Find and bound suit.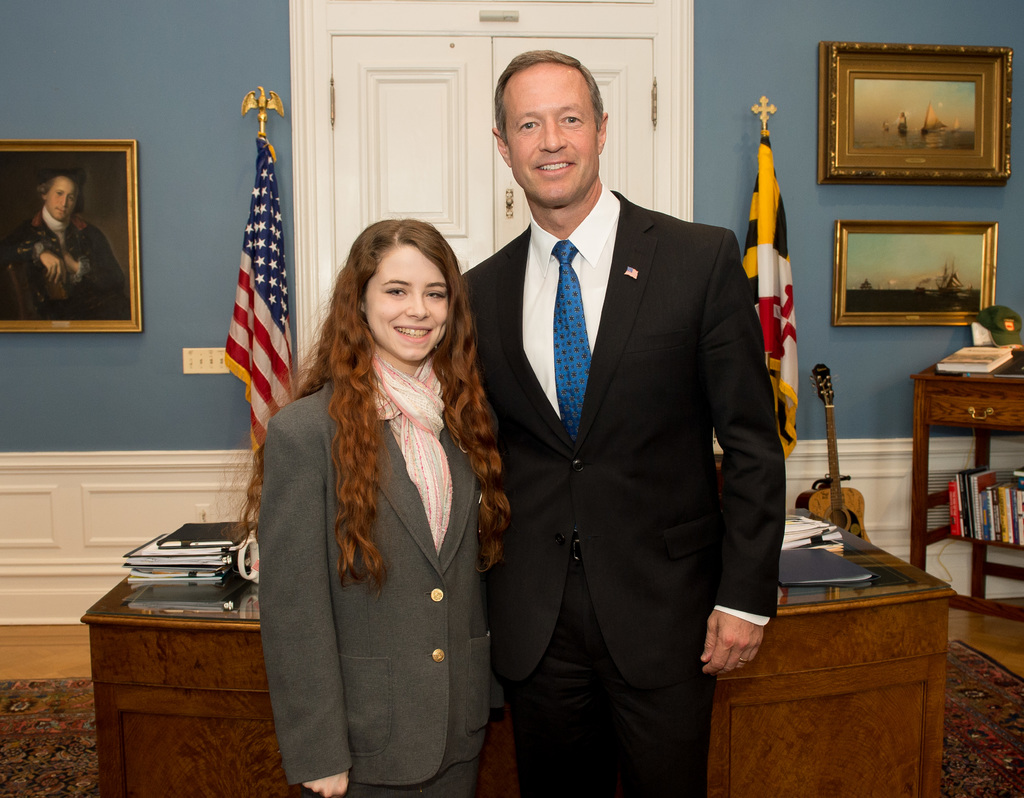
Bound: pyautogui.locateOnScreen(458, 188, 785, 797).
